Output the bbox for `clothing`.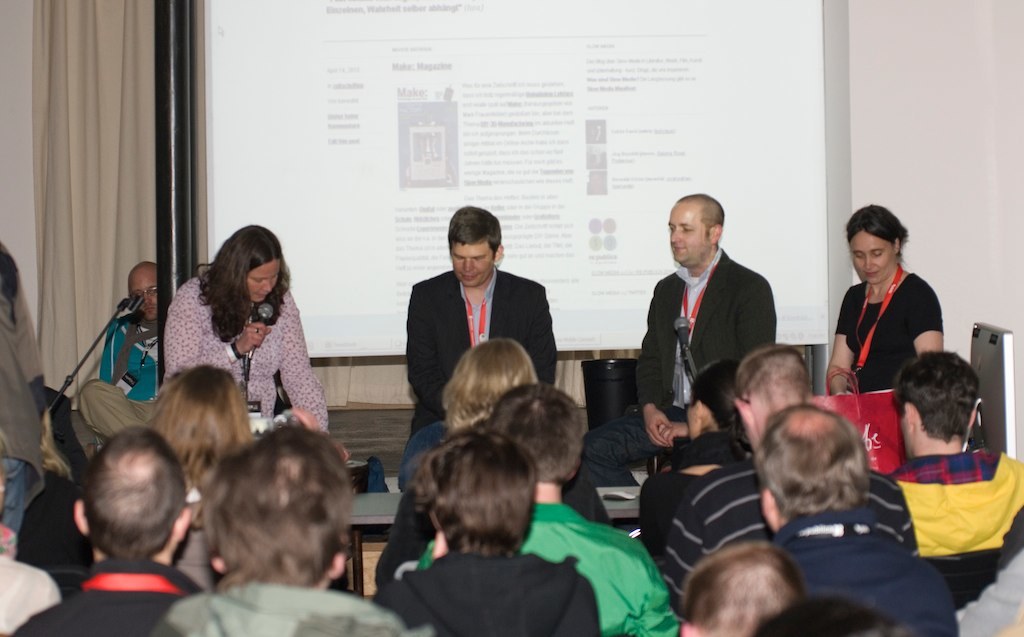
rect(417, 508, 678, 636).
